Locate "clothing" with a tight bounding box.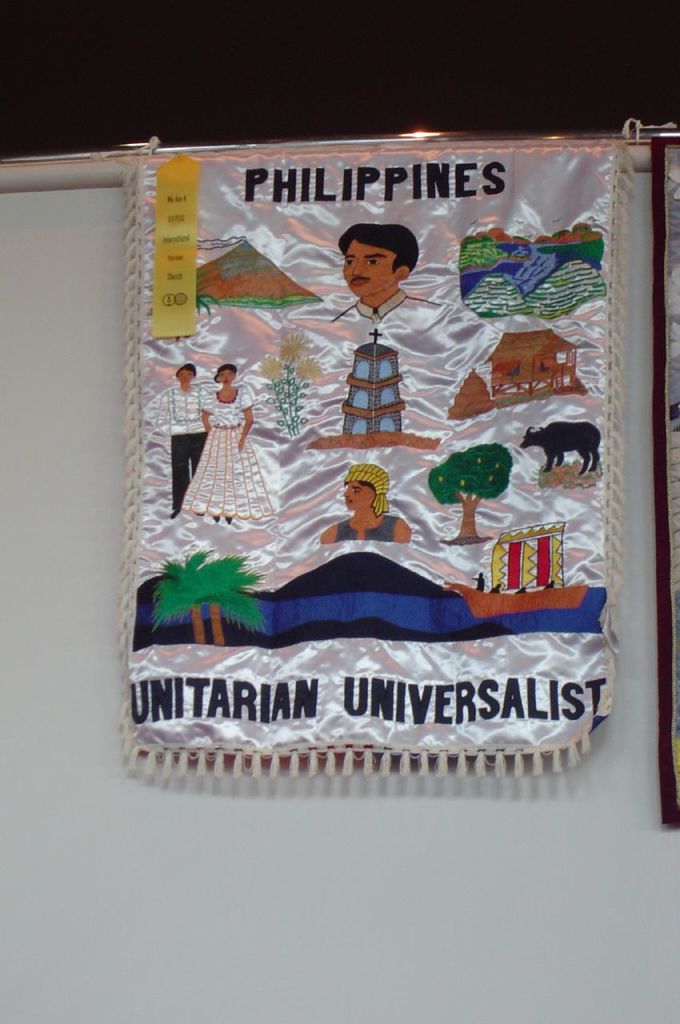
pyautogui.locateOnScreen(322, 290, 437, 328).
